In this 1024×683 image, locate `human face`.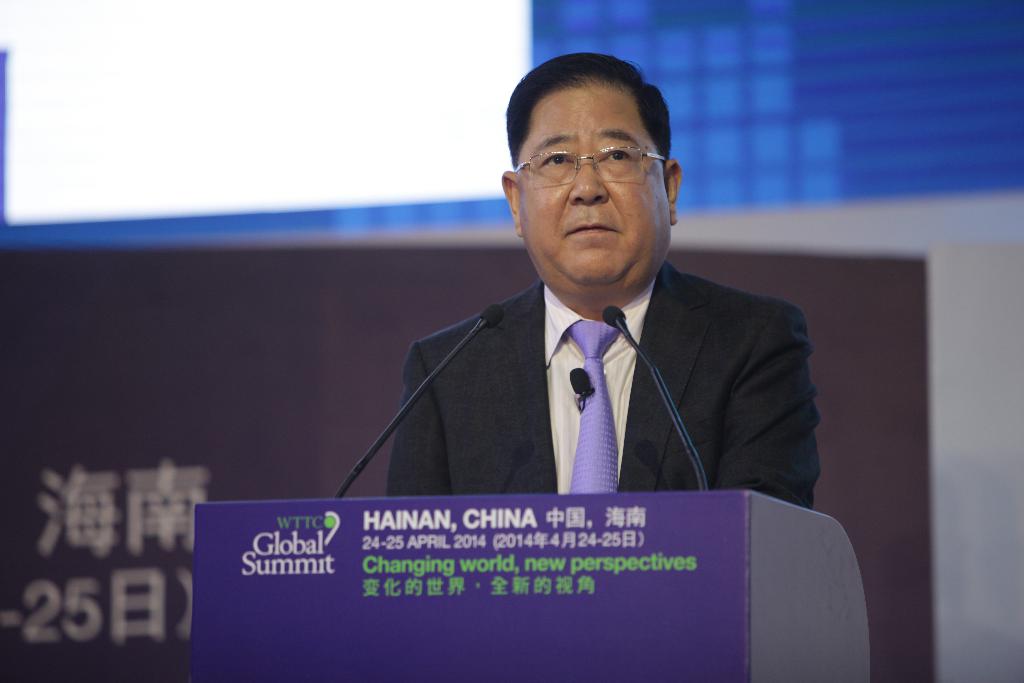
Bounding box: bbox=[519, 83, 671, 277].
